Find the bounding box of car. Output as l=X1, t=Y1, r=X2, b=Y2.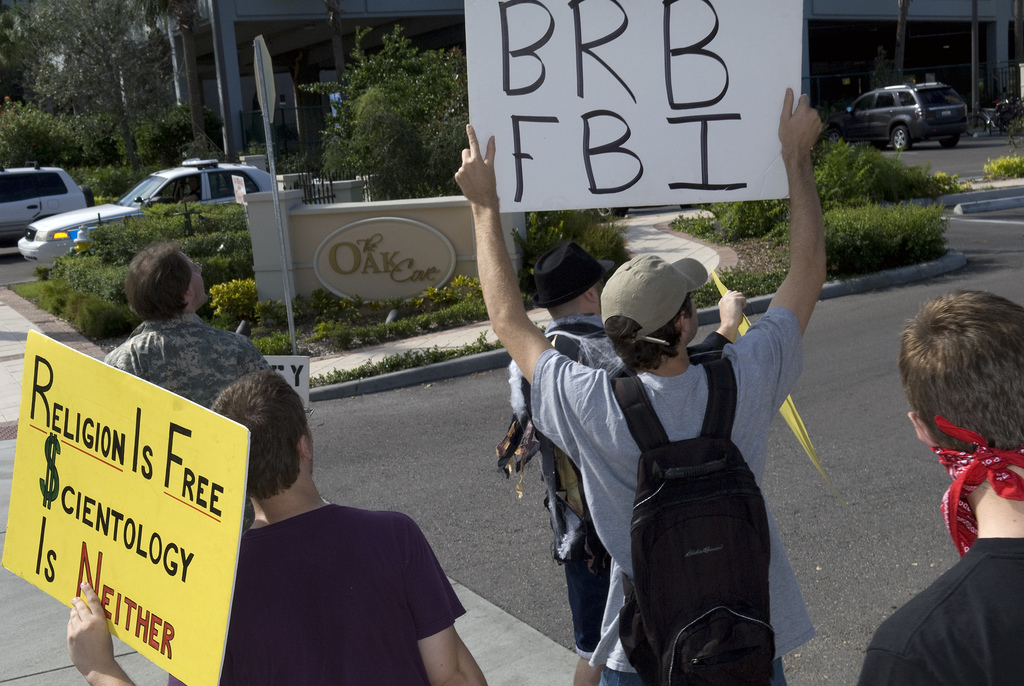
l=0, t=163, r=89, b=245.
